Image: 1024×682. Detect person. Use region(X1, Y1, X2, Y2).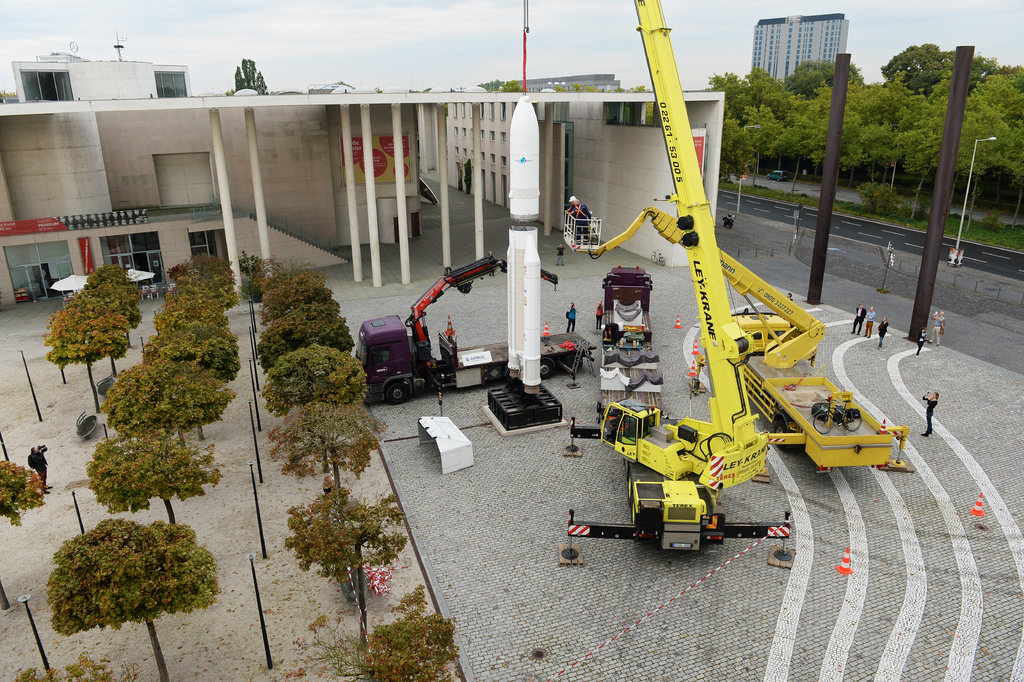
region(564, 300, 581, 331).
